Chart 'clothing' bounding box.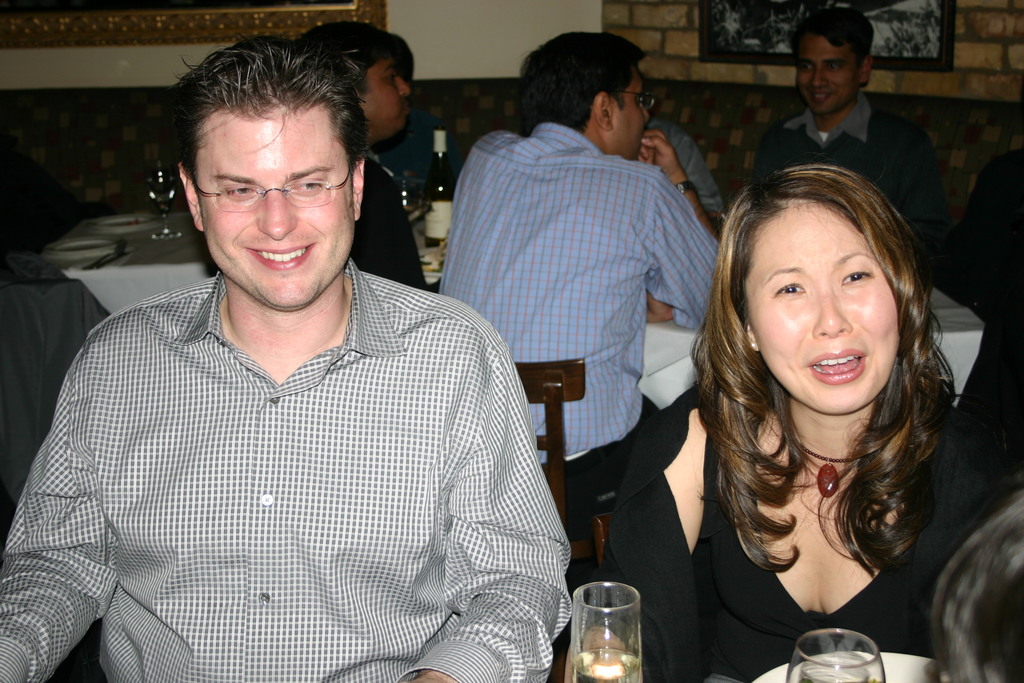
Charted: (x1=745, y1=93, x2=939, y2=252).
